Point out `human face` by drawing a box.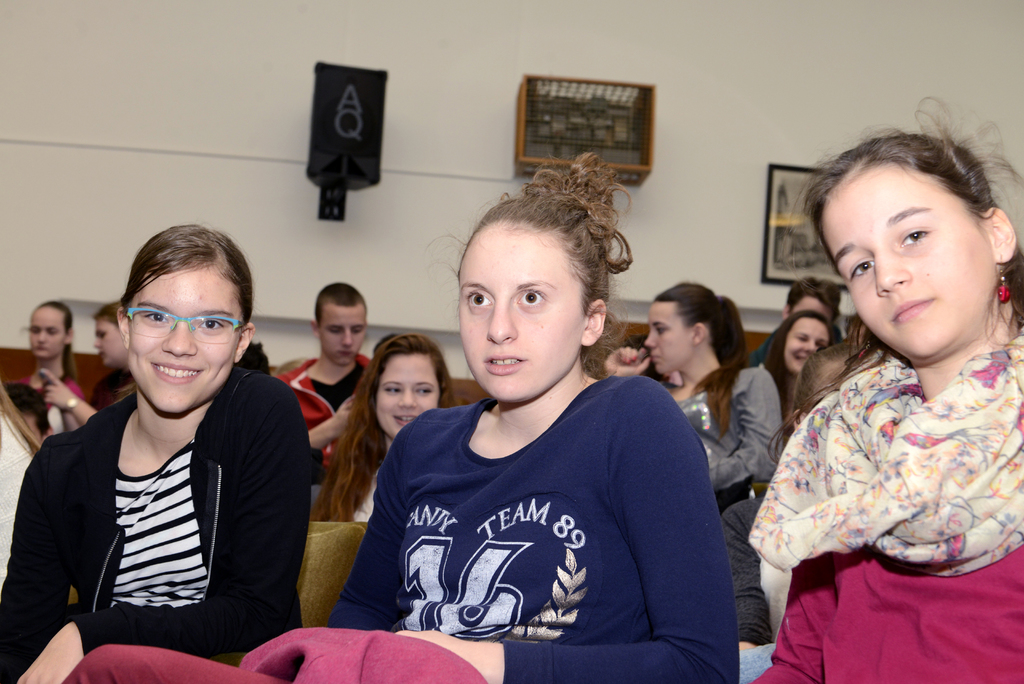
bbox(787, 301, 829, 323).
